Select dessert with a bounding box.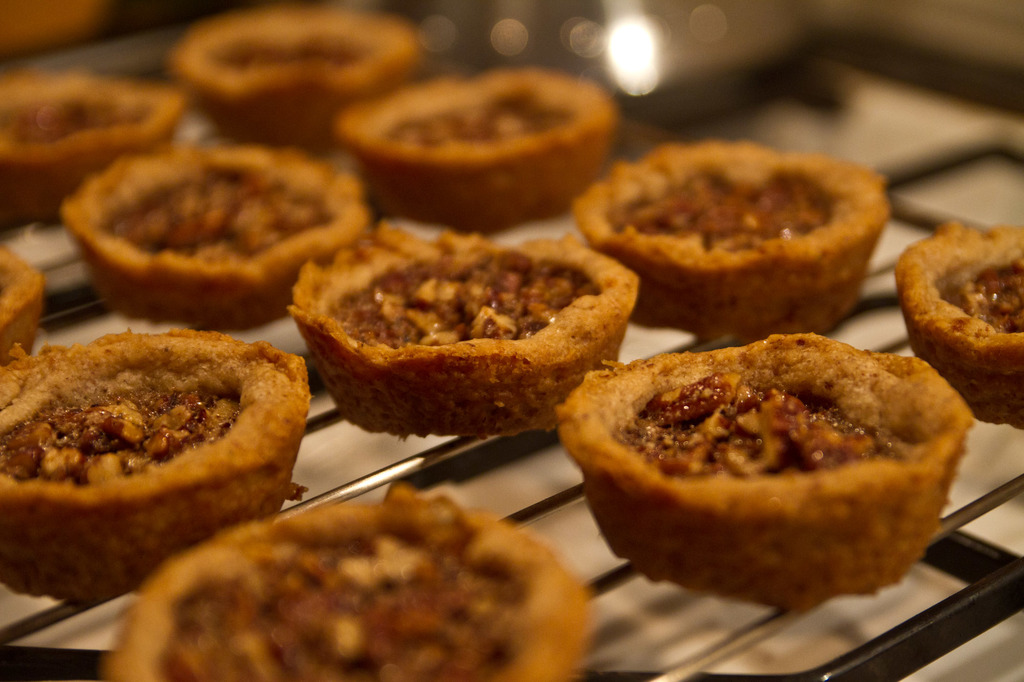
l=105, t=486, r=605, b=681.
